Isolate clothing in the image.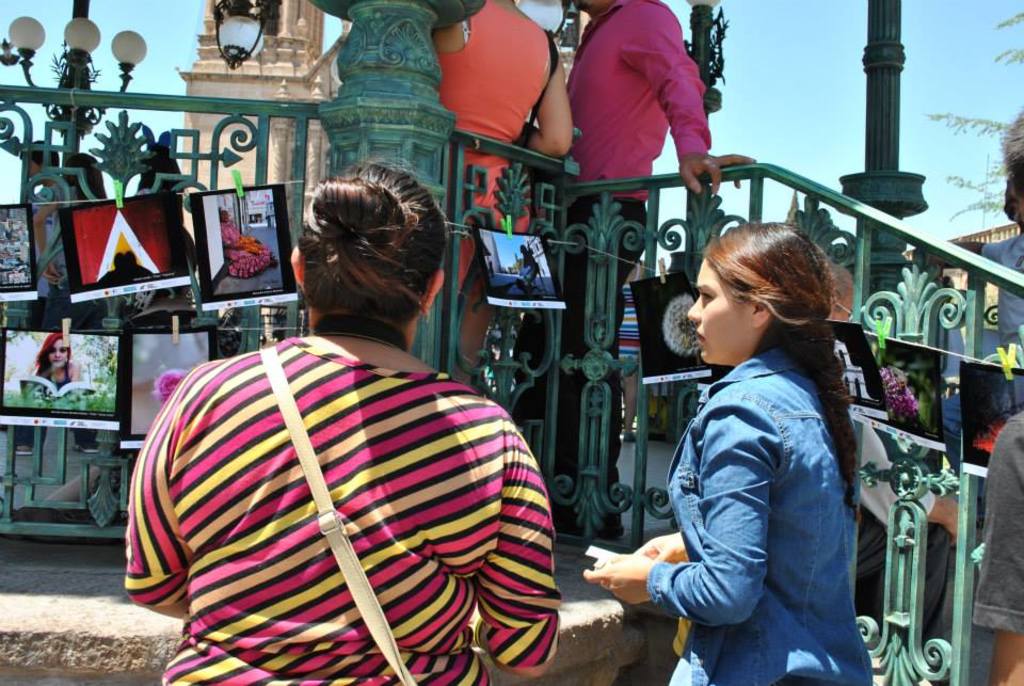
Isolated region: box(514, 0, 709, 527).
